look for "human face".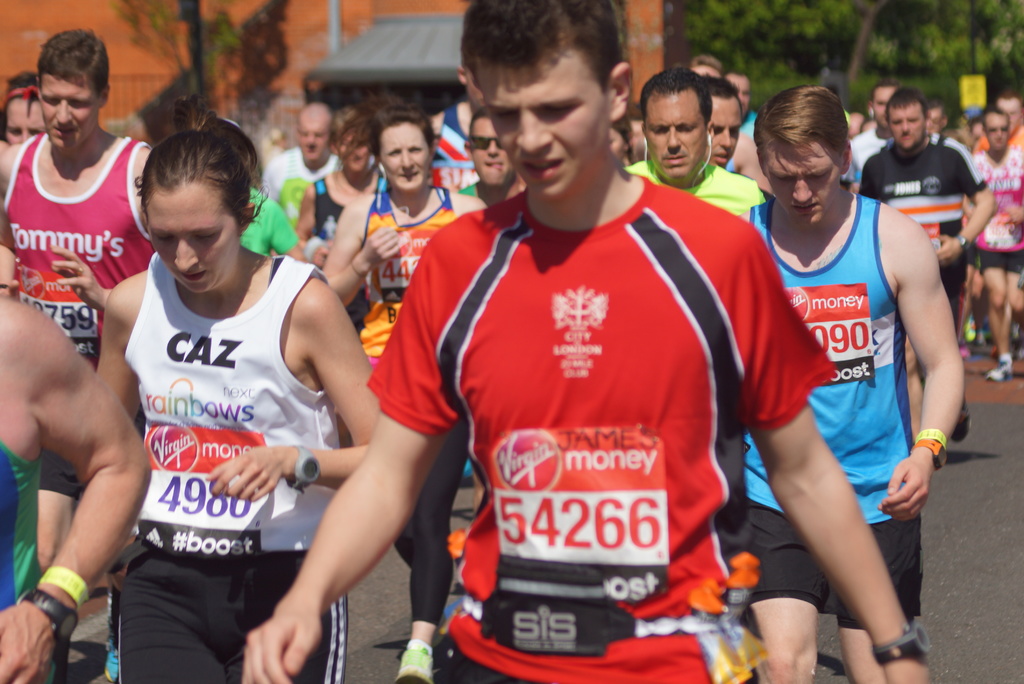
Found: [986,115,1010,149].
